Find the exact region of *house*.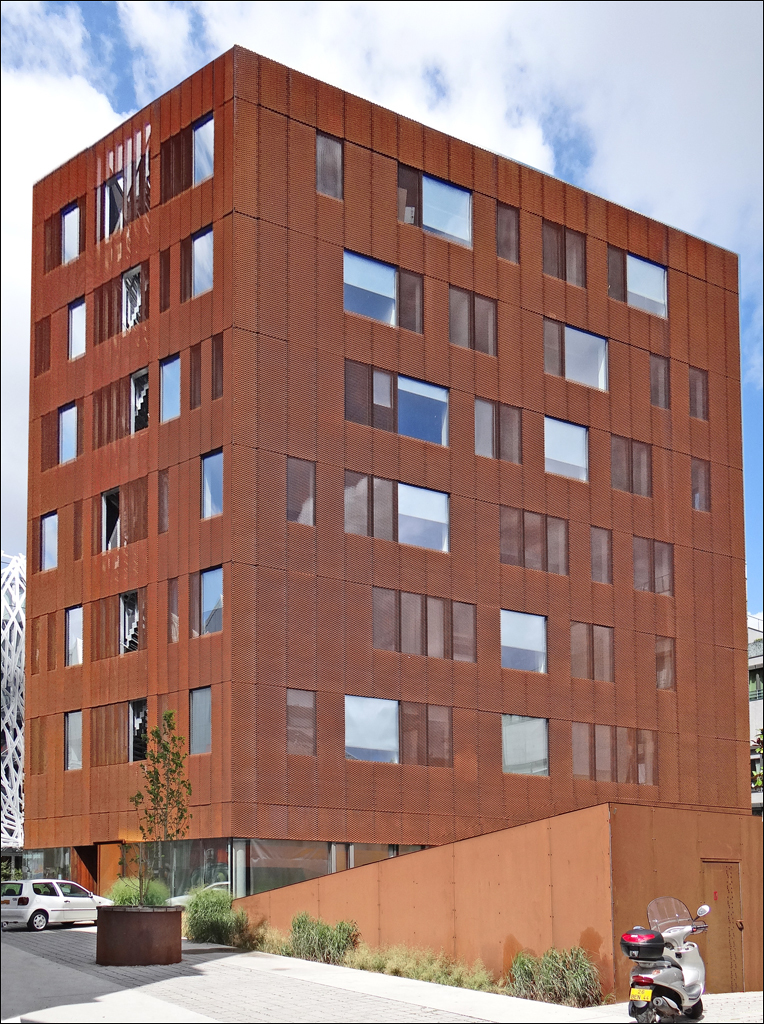
Exact region: bbox(29, 50, 734, 983).
